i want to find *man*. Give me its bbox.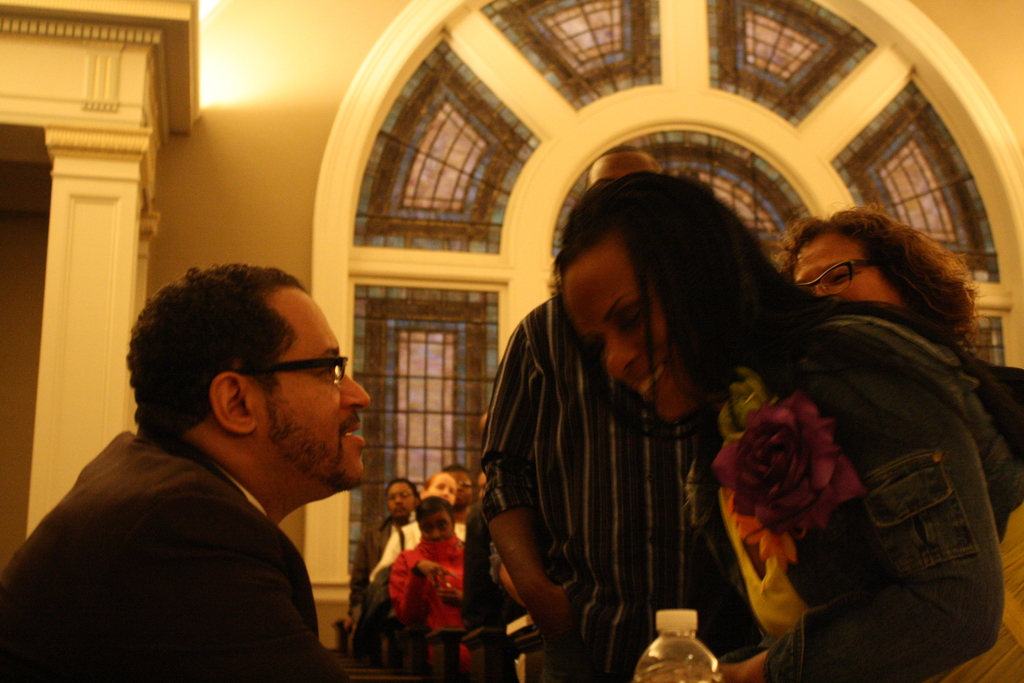
479/151/762/682.
